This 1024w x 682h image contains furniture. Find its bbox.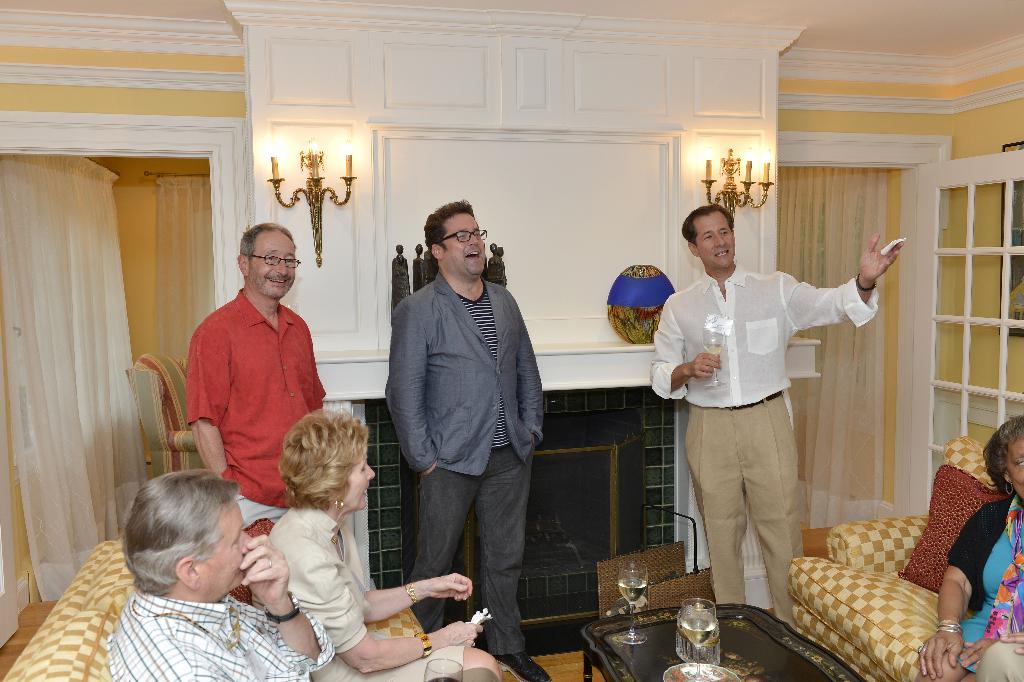
locate(785, 437, 1002, 681).
